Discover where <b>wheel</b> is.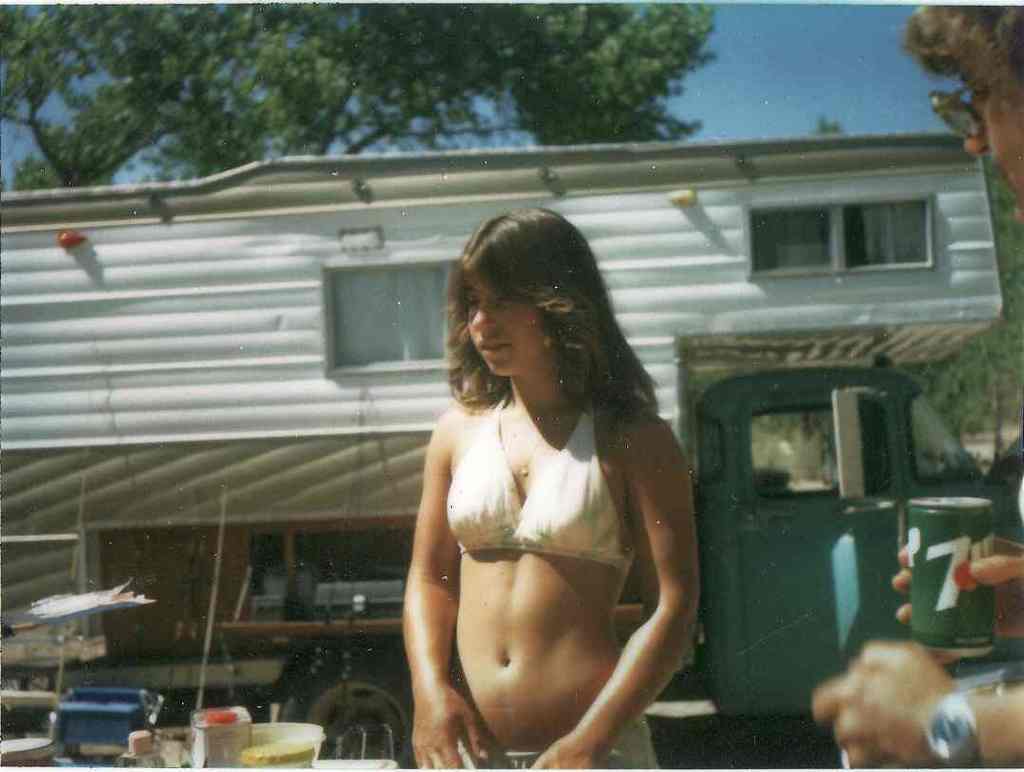
Discovered at 261, 662, 404, 759.
